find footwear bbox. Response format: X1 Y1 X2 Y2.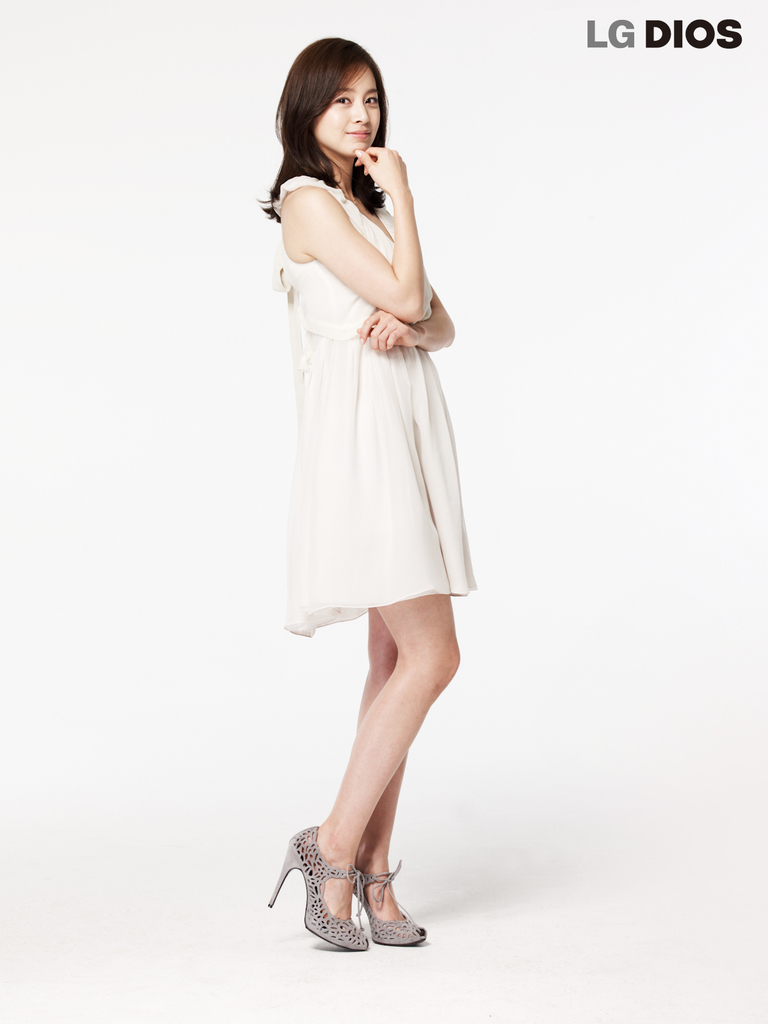
350 858 427 945.
